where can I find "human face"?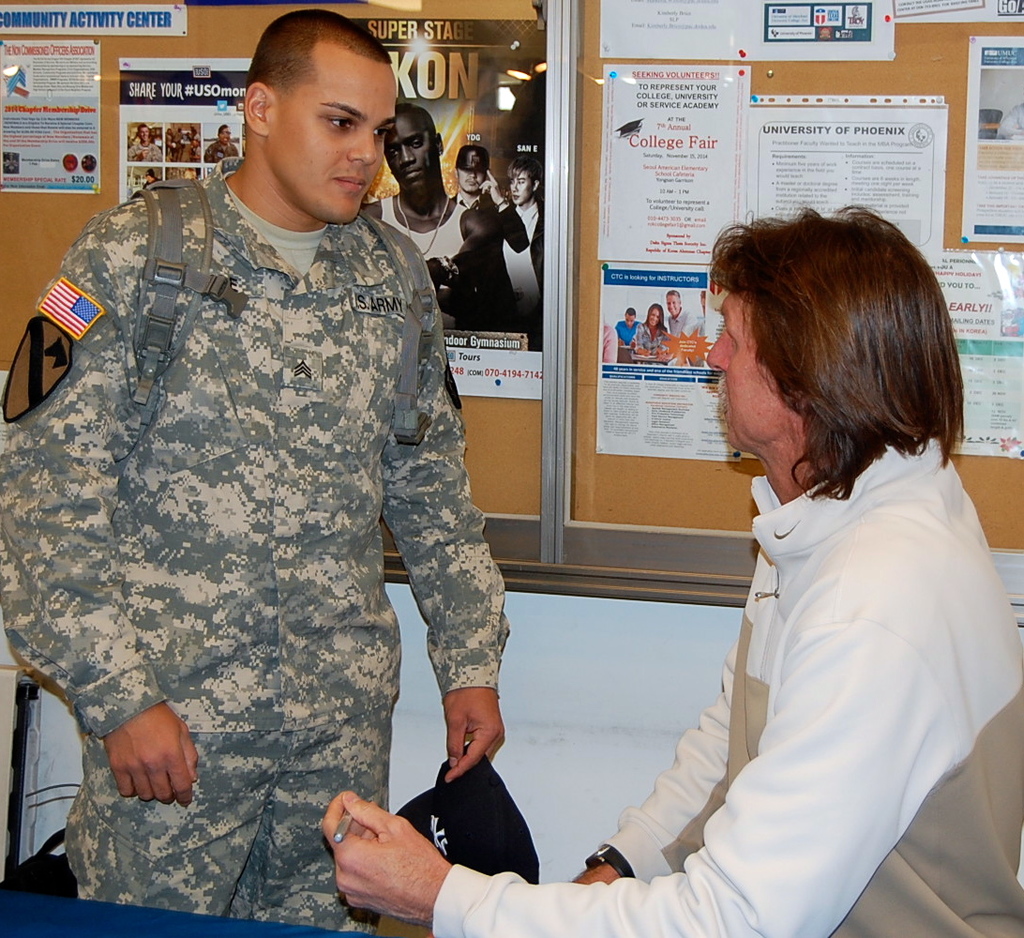
You can find it at bbox=[507, 168, 532, 205].
